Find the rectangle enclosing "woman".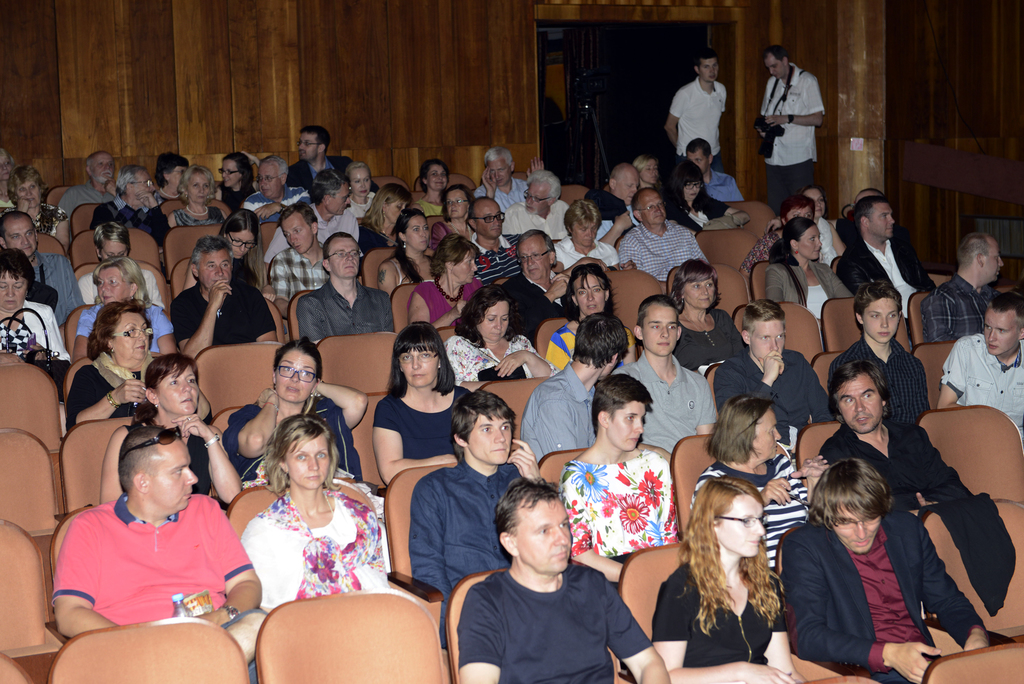
bbox=(172, 161, 233, 225).
